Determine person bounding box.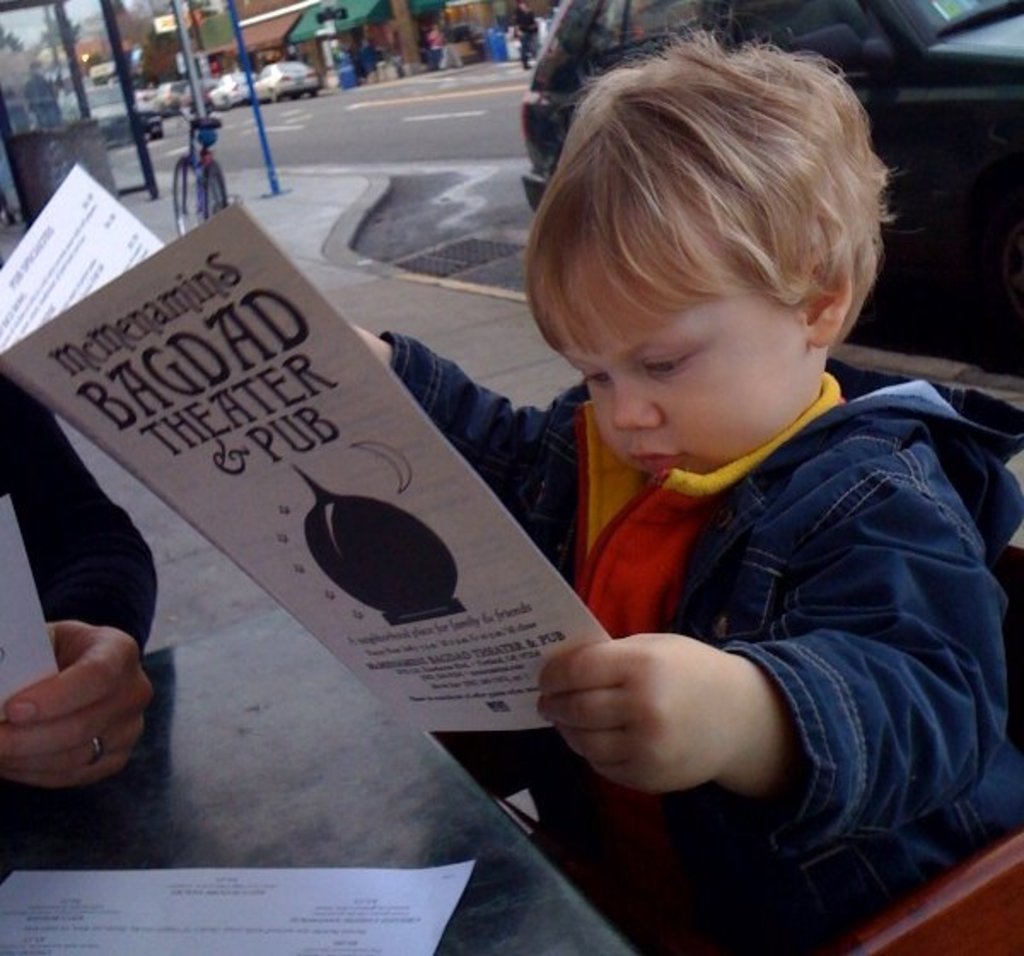
Determined: x1=0, y1=362, x2=166, y2=794.
